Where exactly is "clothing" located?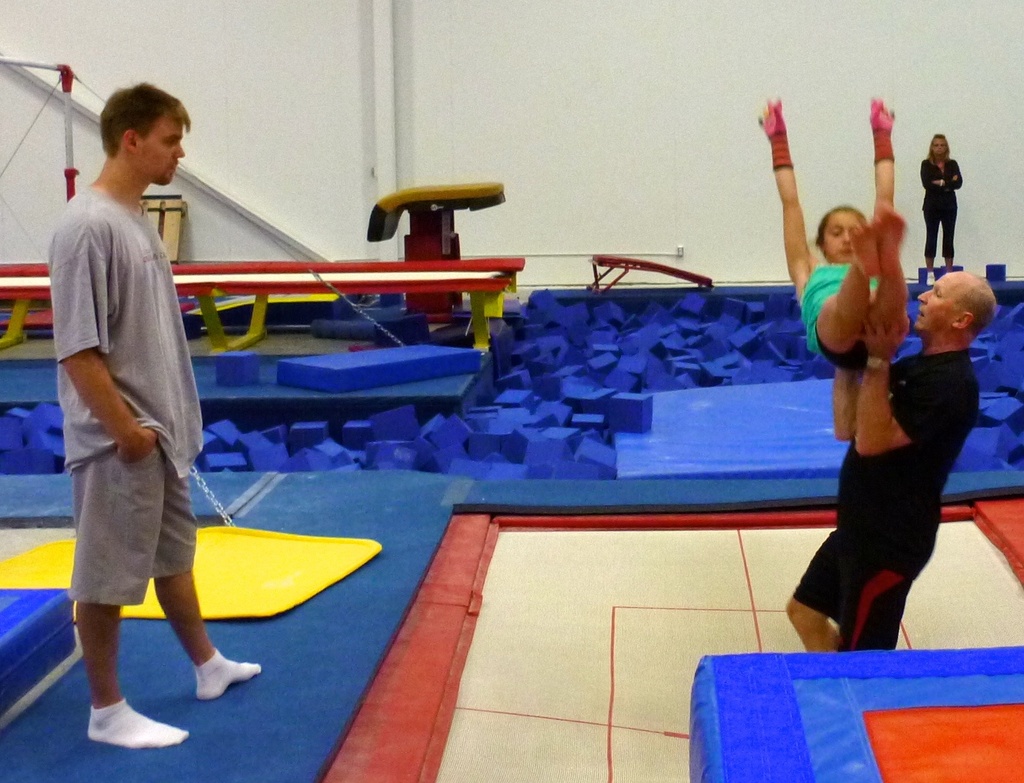
Its bounding box is detection(802, 260, 880, 377).
